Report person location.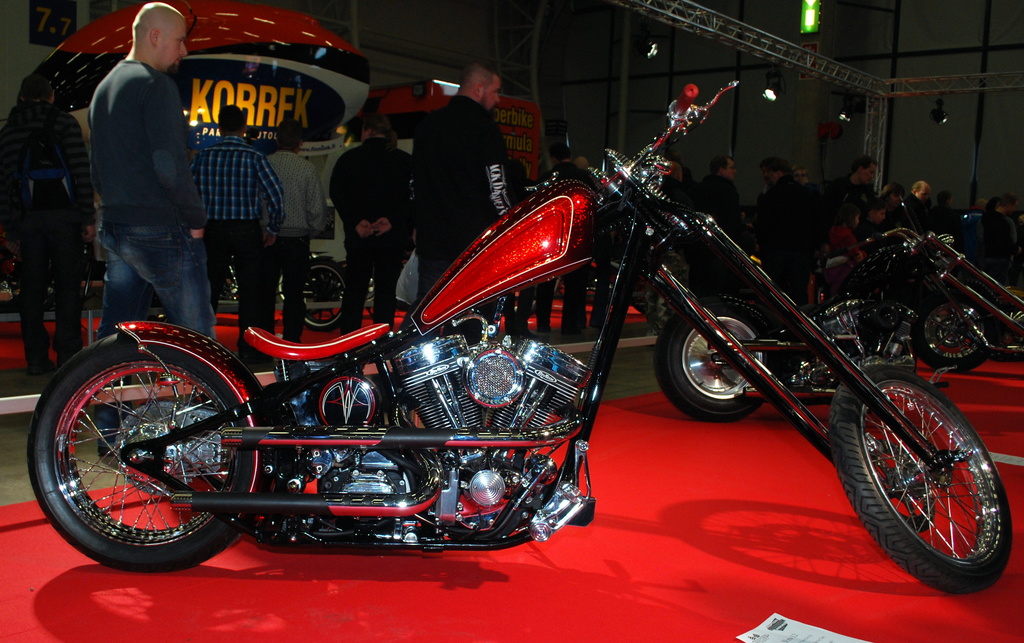
Report: l=0, t=73, r=96, b=393.
